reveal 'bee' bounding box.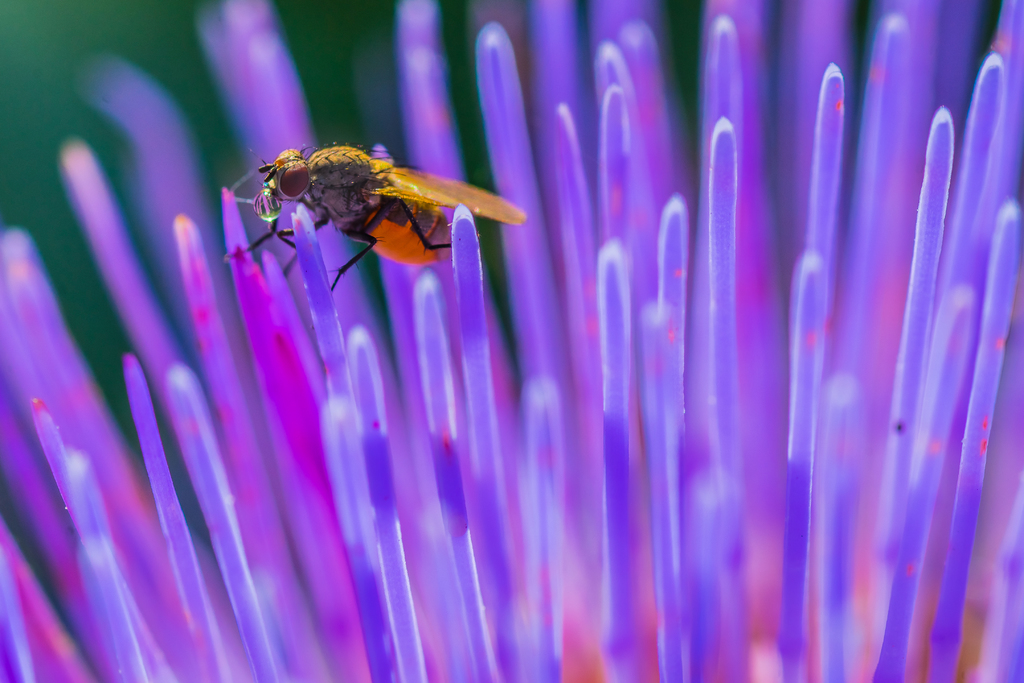
Revealed: [left=230, top=129, right=521, bottom=293].
